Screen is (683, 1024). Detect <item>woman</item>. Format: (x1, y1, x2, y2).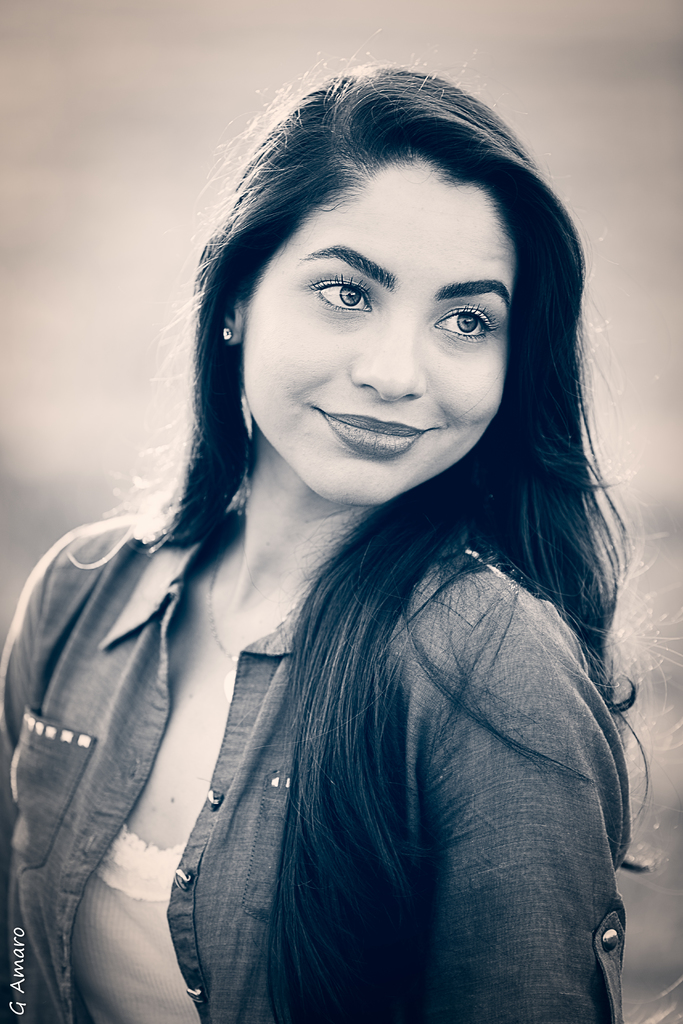
(3, 72, 681, 1019).
